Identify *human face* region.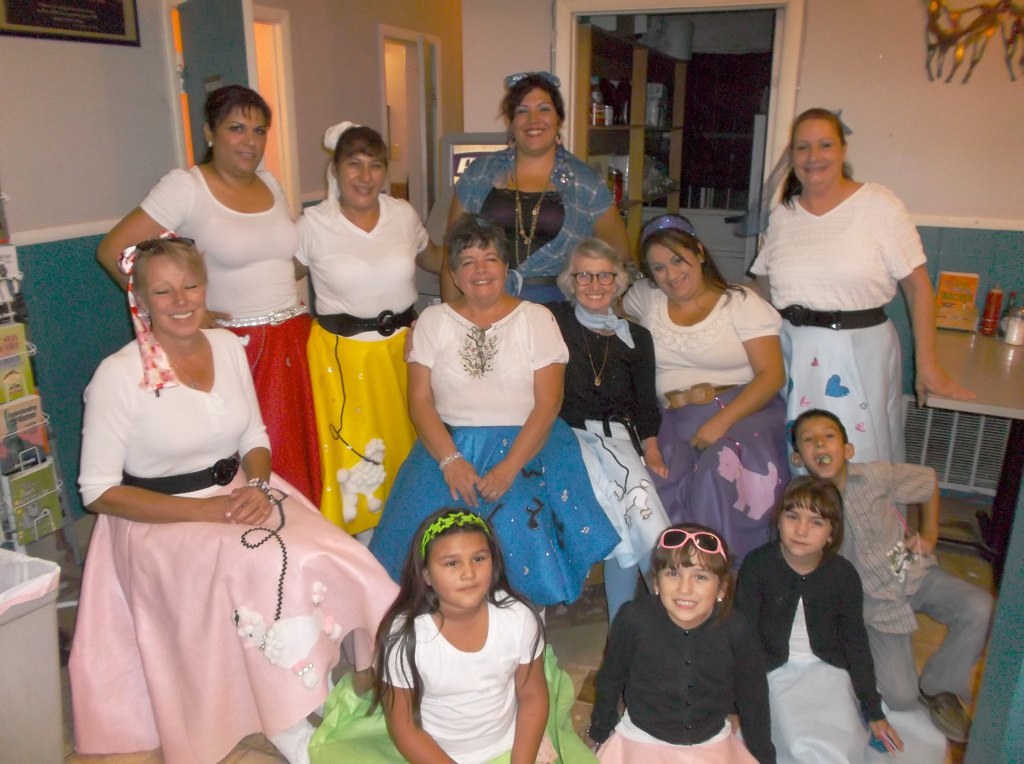
Region: 336/151/384/213.
